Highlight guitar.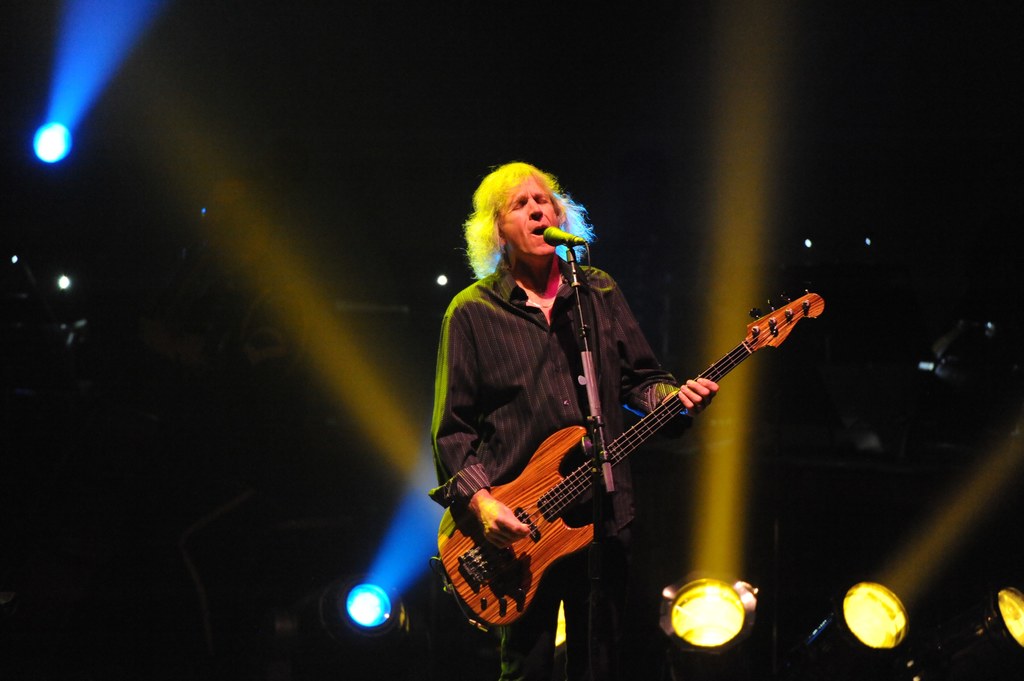
Highlighted region: x1=430, y1=289, x2=825, y2=629.
